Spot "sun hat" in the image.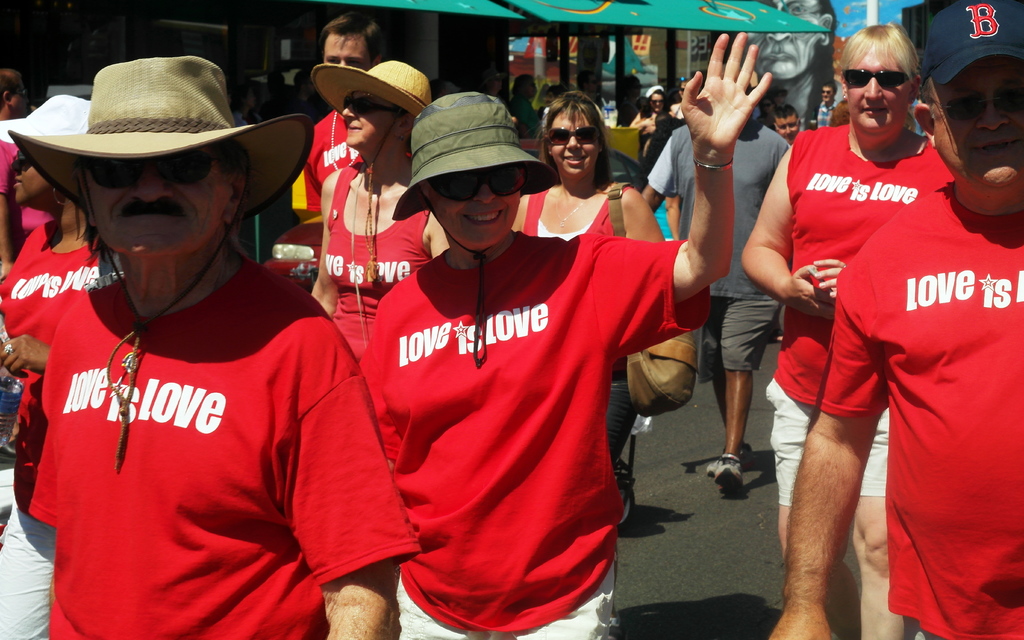
"sun hat" found at 393,92,562,371.
